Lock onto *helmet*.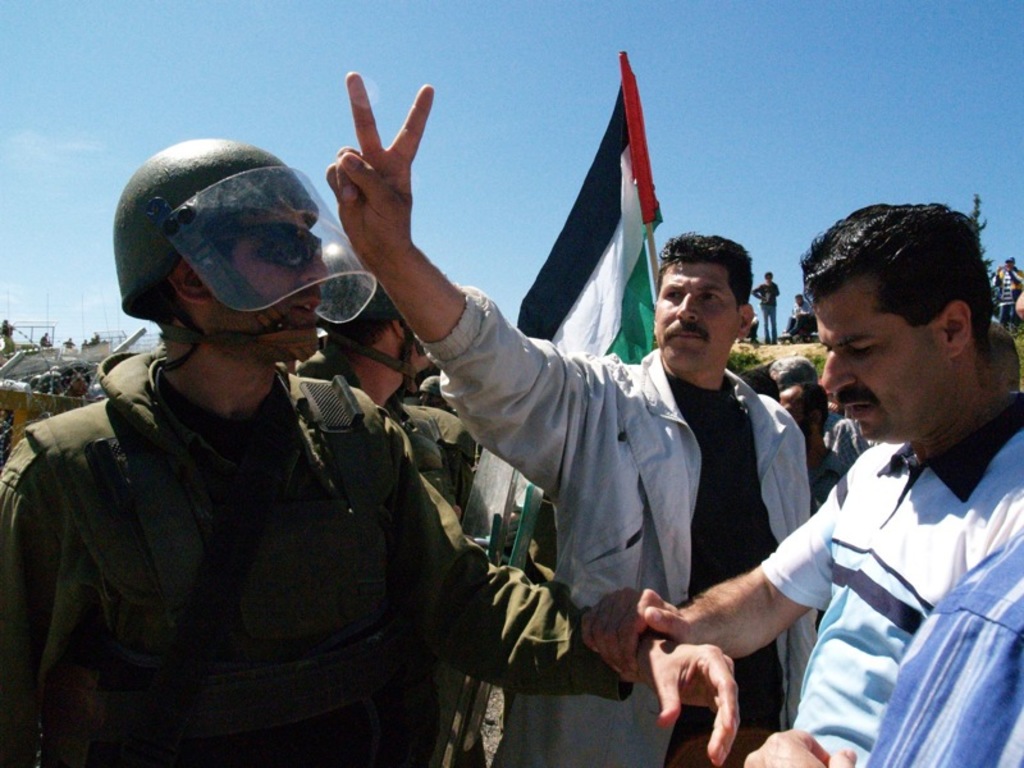
Locked: Rect(316, 229, 439, 398).
